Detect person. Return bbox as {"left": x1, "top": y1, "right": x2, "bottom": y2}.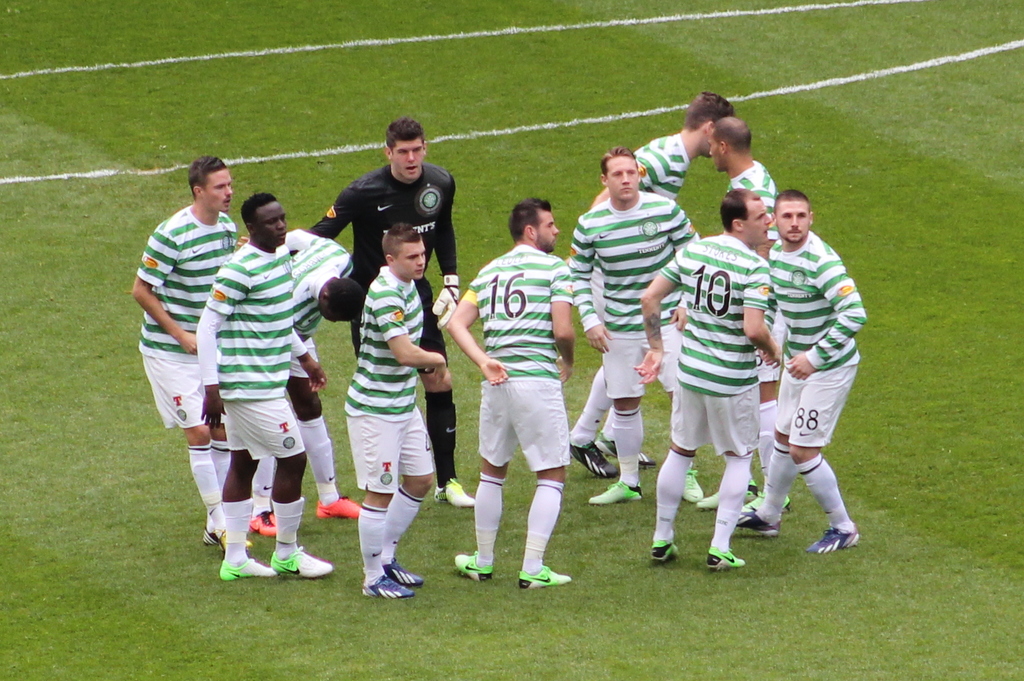
{"left": 128, "top": 152, "right": 255, "bottom": 559}.
